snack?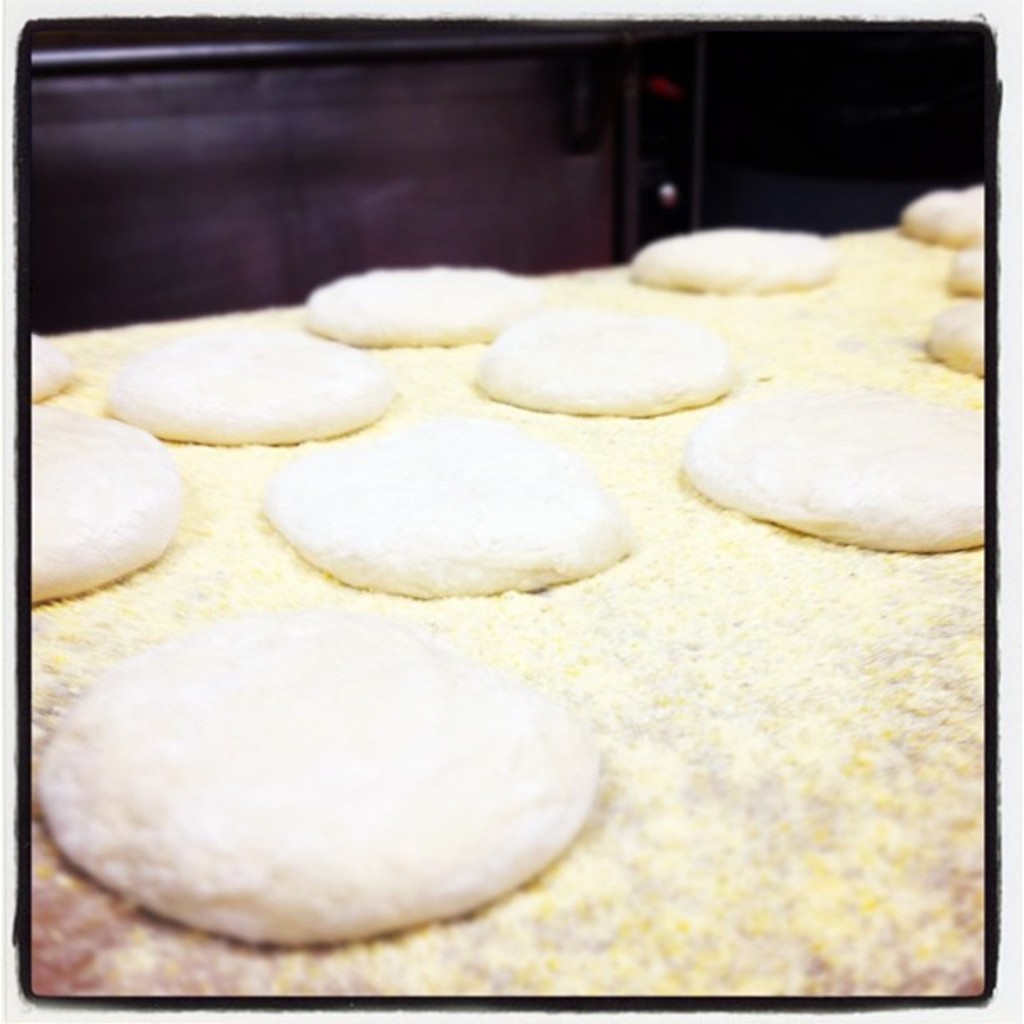
(261,418,632,596)
